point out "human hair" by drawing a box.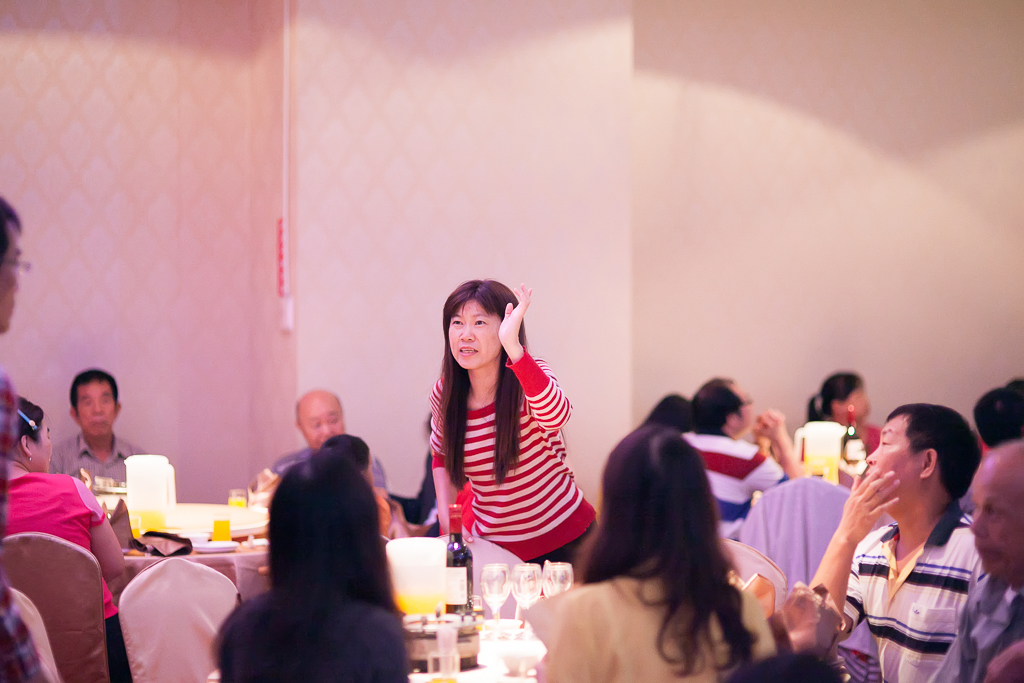
<box>887,416,979,525</box>.
